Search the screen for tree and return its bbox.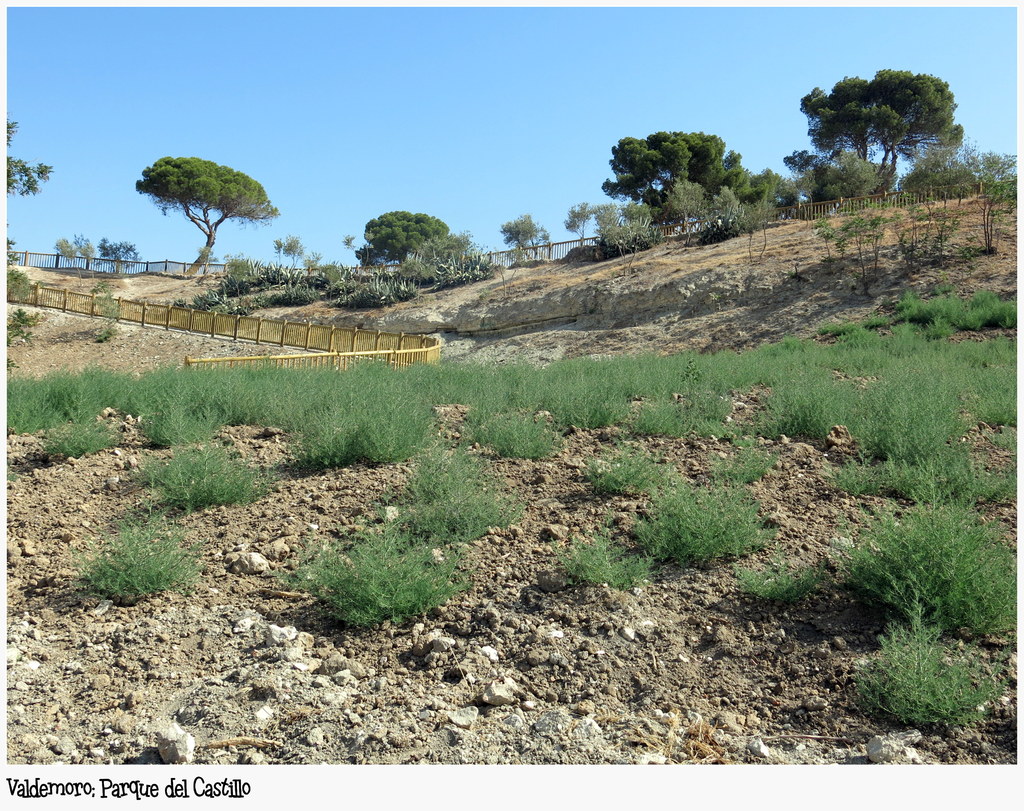
Found: <box>6,222,31,303</box>.
